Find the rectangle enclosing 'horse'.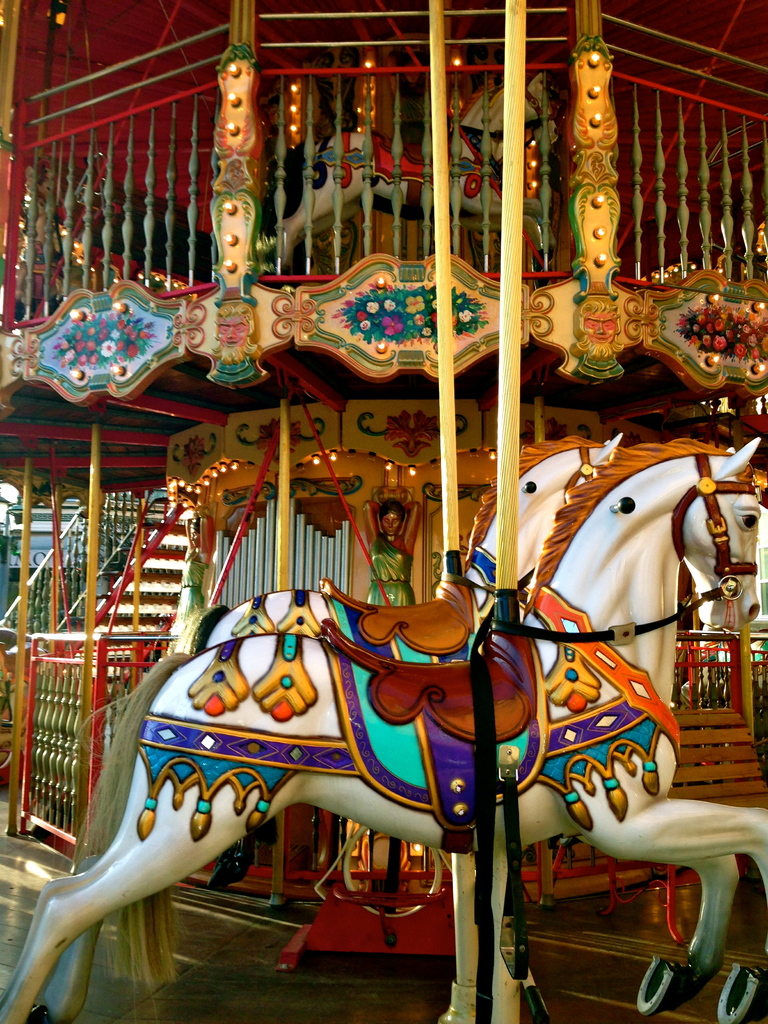
select_region(185, 430, 626, 1018).
